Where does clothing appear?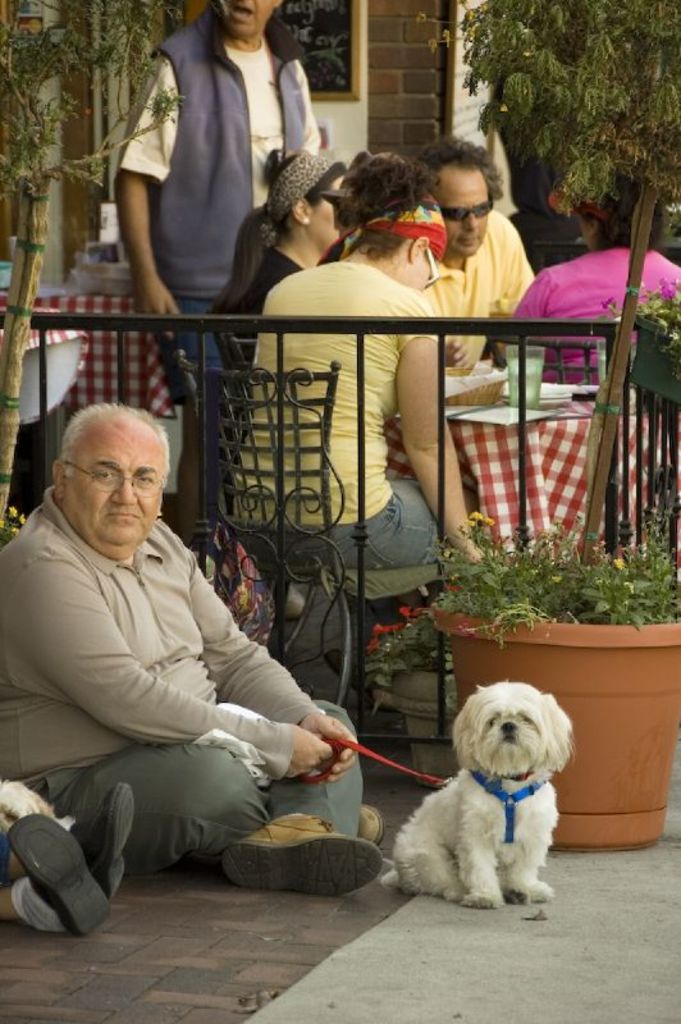
Appears at 513:243:680:390.
